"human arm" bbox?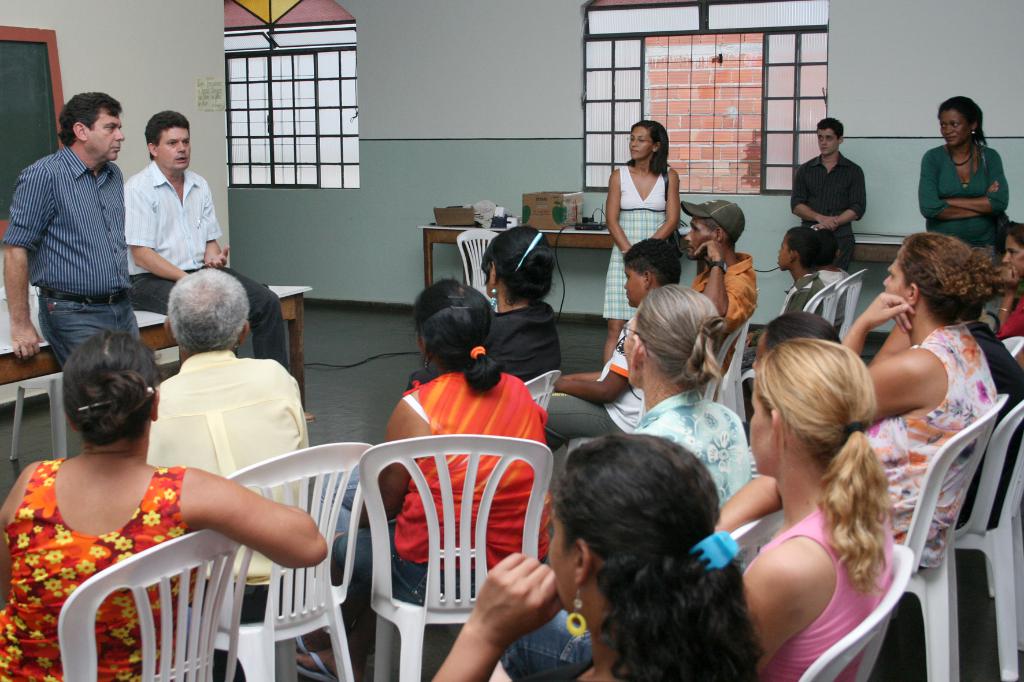
<bbox>3, 157, 55, 361</bbox>
